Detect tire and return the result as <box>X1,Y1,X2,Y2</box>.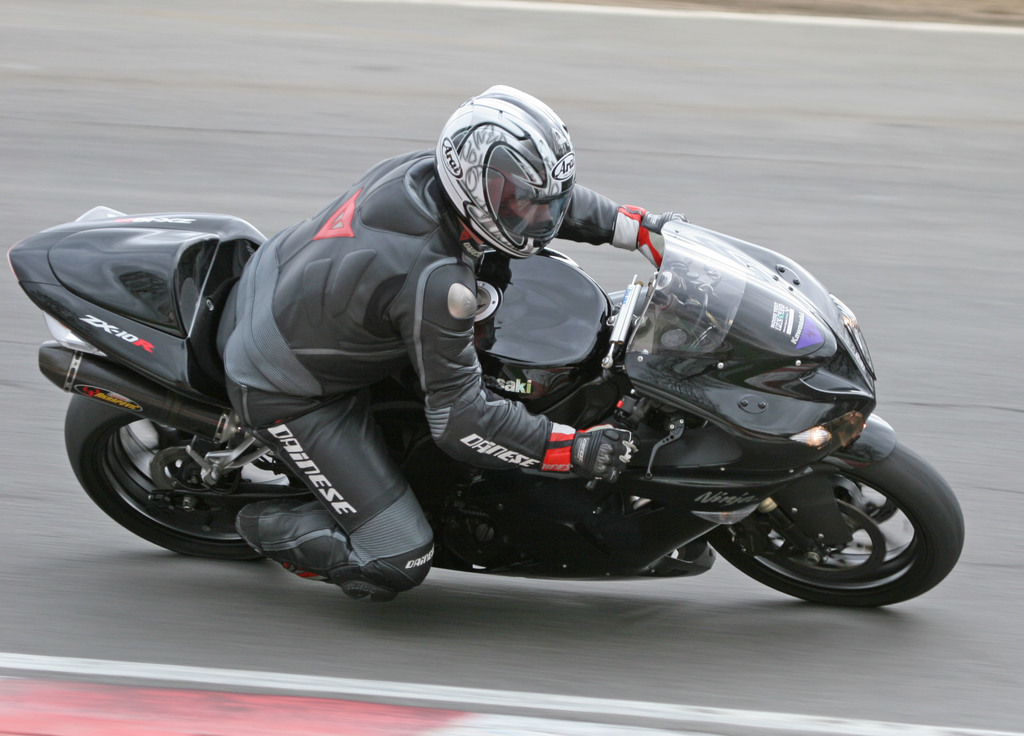
<box>60,399,311,566</box>.
